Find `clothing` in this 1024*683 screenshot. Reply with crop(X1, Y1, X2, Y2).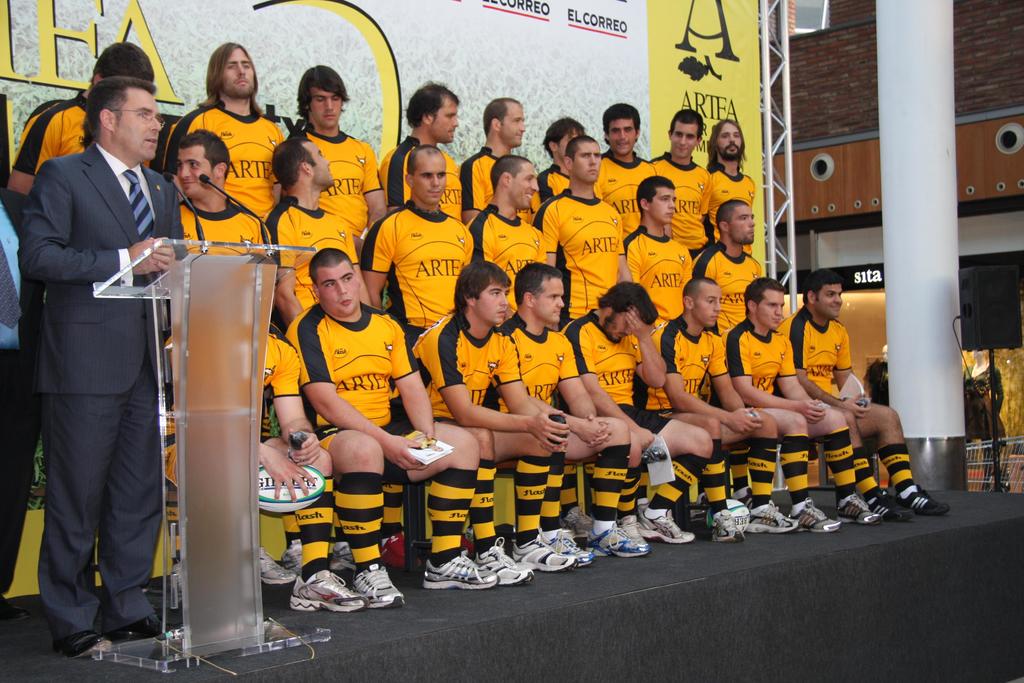
crop(379, 133, 465, 220).
